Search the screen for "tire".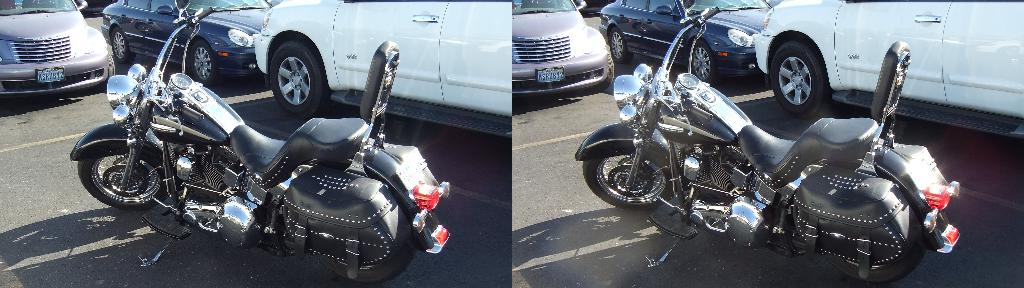
Found at {"left": 822, "top": 236, "right": 924, "bottom": 286}.
